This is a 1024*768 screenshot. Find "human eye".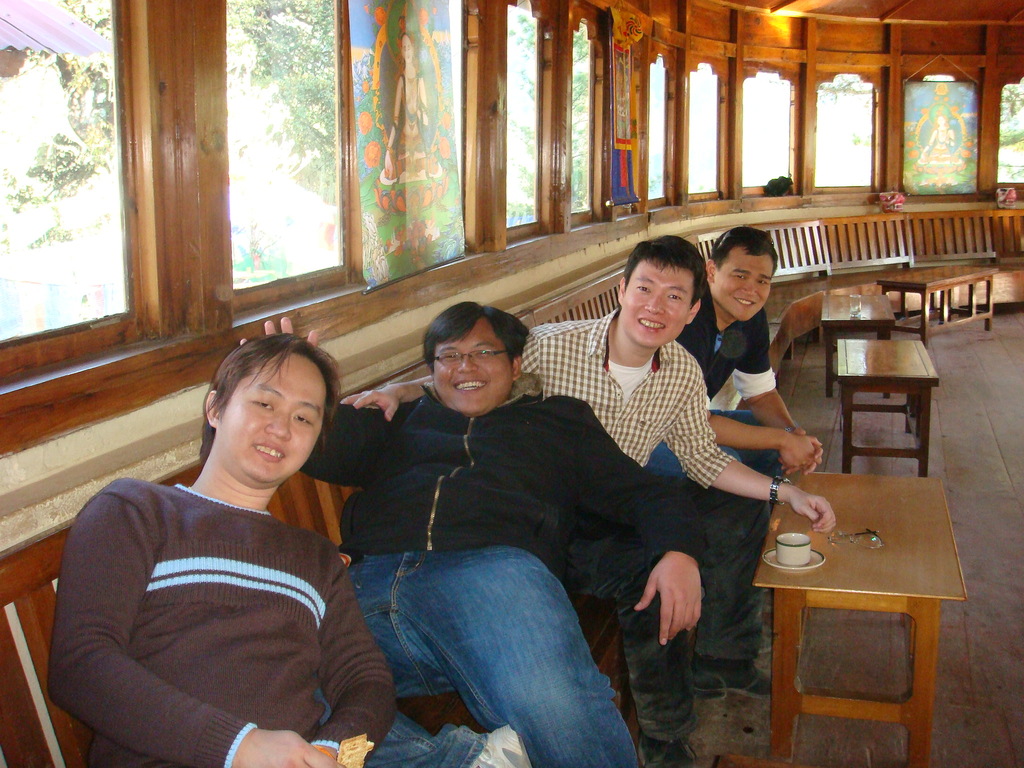
Bounding box: <bbox>247, 397, 274, 411</bbox>.
